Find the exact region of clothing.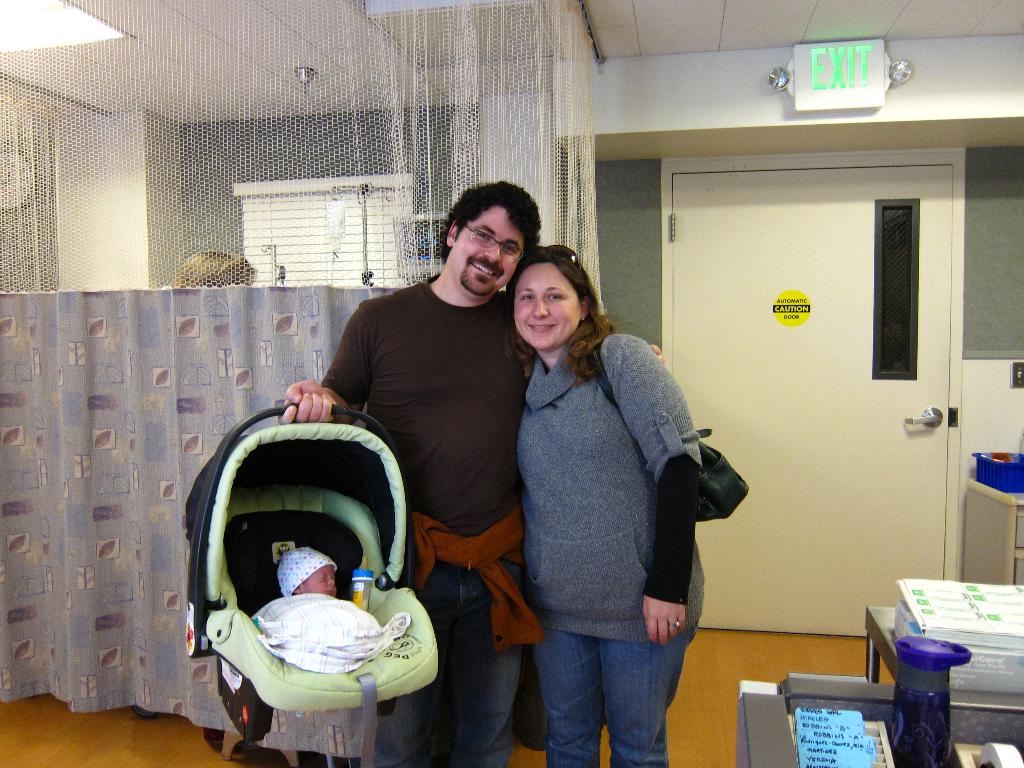
Exact region: x1=493 y1=273 x2=733 y2=742.
